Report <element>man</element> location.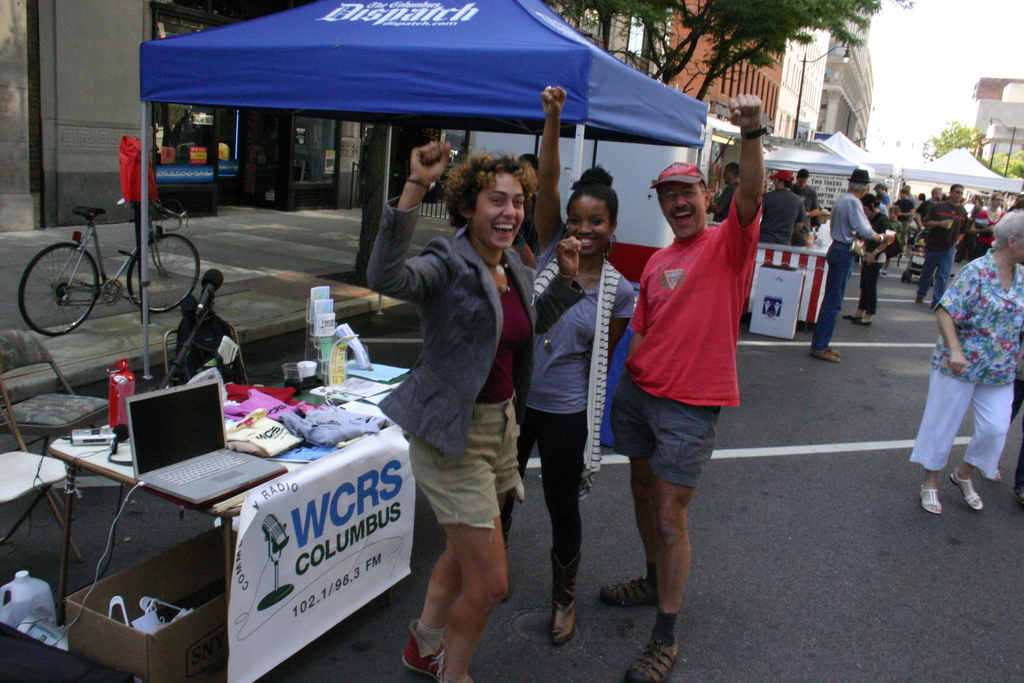
Report: 912 174 968 307.
